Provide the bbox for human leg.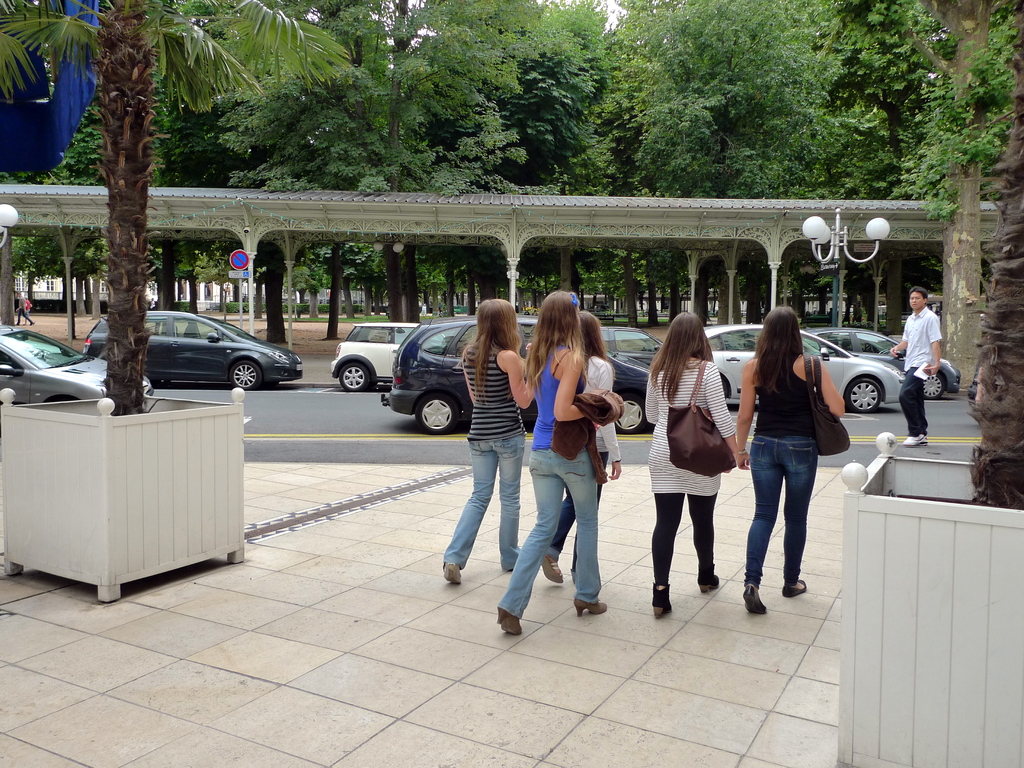
x1=899 y1=368 x2=928 y2=441.
